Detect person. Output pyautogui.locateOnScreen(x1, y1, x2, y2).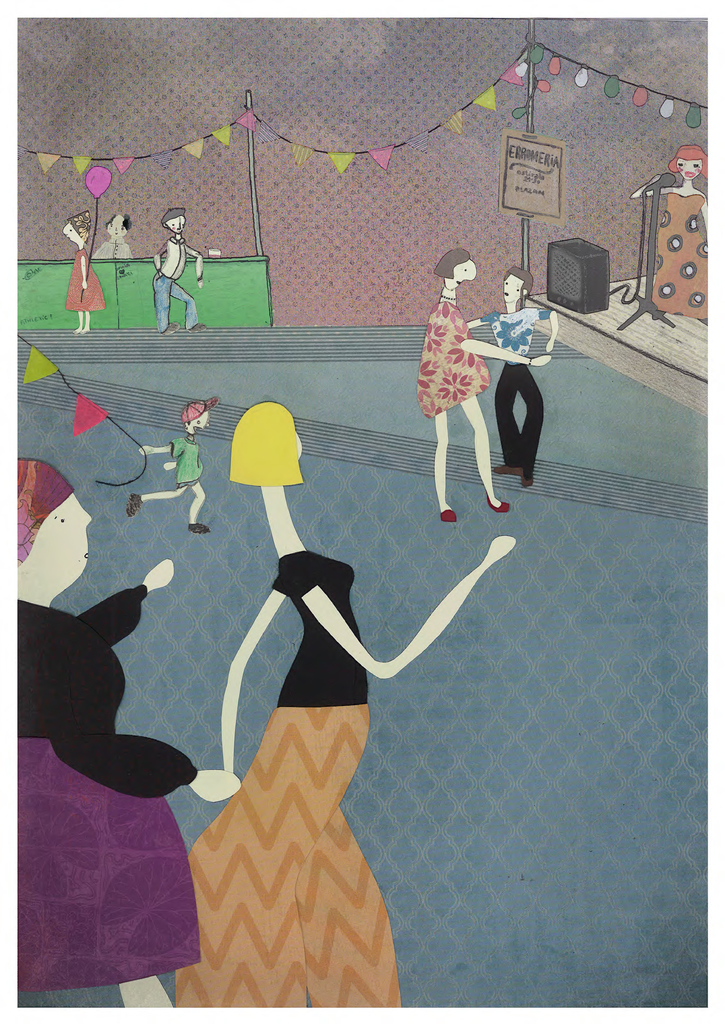
pyautogui.locateOnScreen(57, 211, 102, 337).
